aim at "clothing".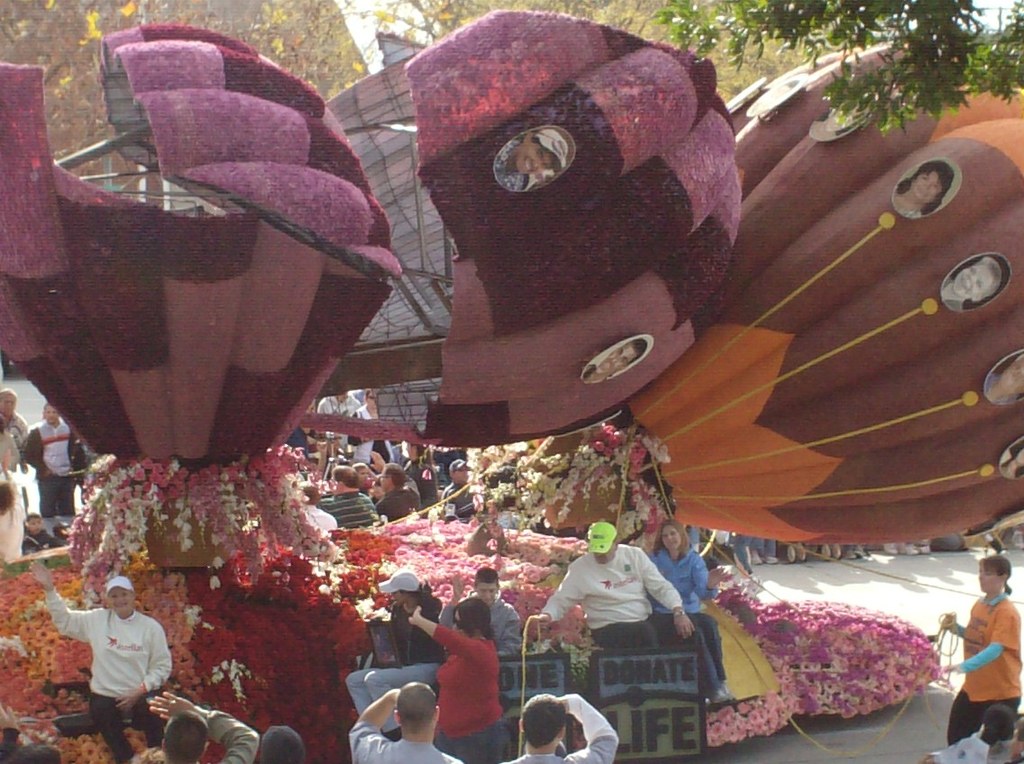
Aimed at {"left": 315, "top": 381, "right": 350, "bottom": 461}.
